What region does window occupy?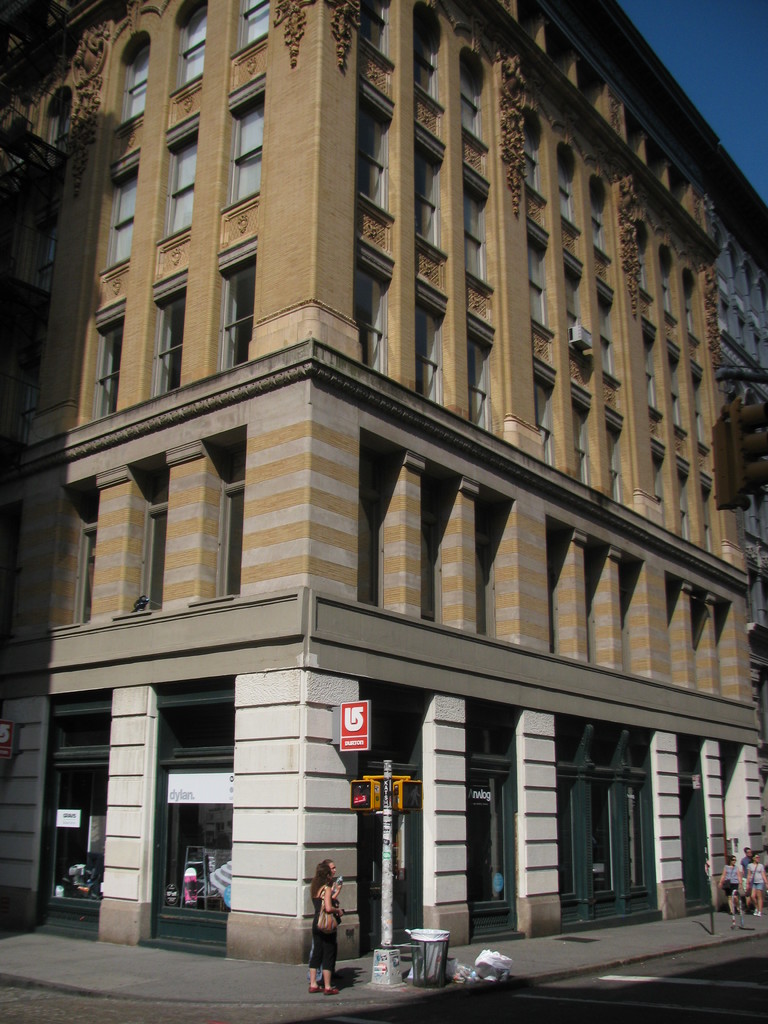
bbox=[569, 284, 585, 347].
